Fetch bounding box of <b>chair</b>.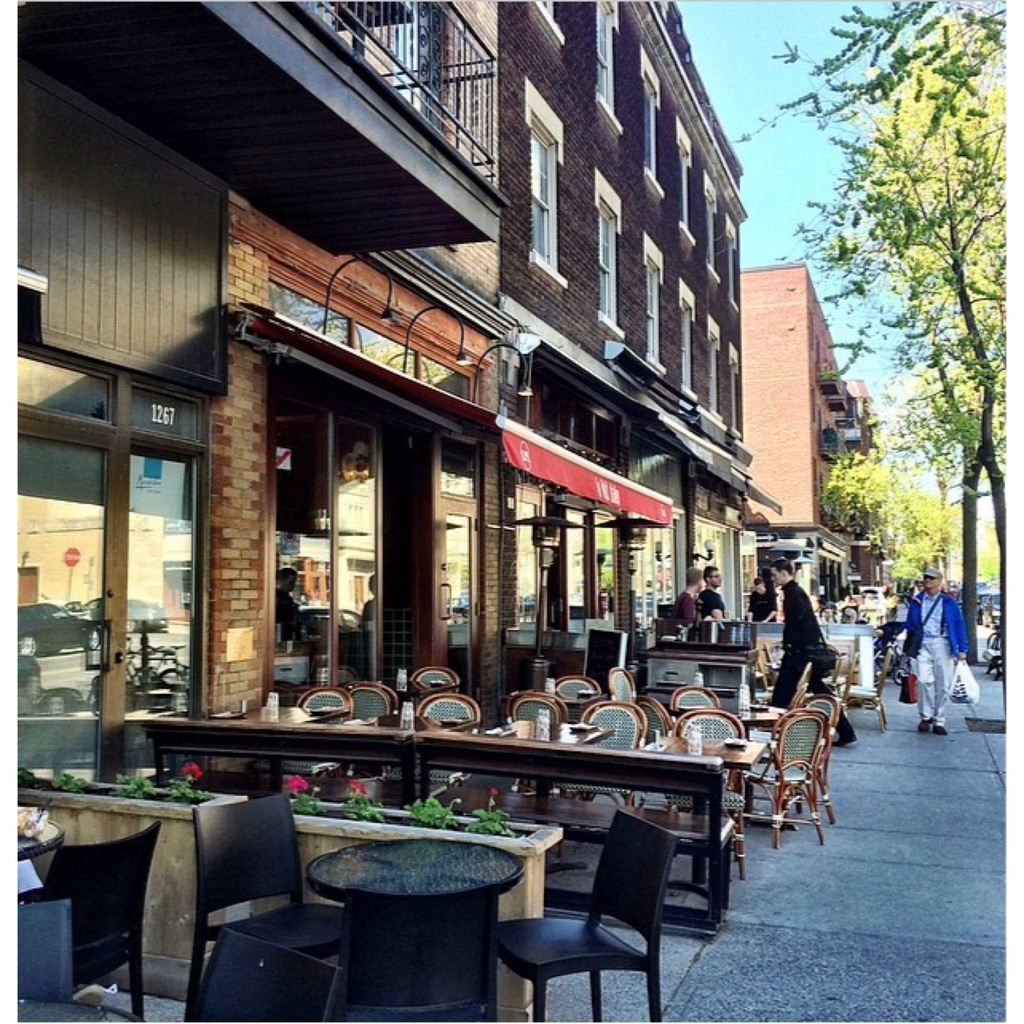
Bbox: (x1=543, y1=676, x2=603, y2=705).
